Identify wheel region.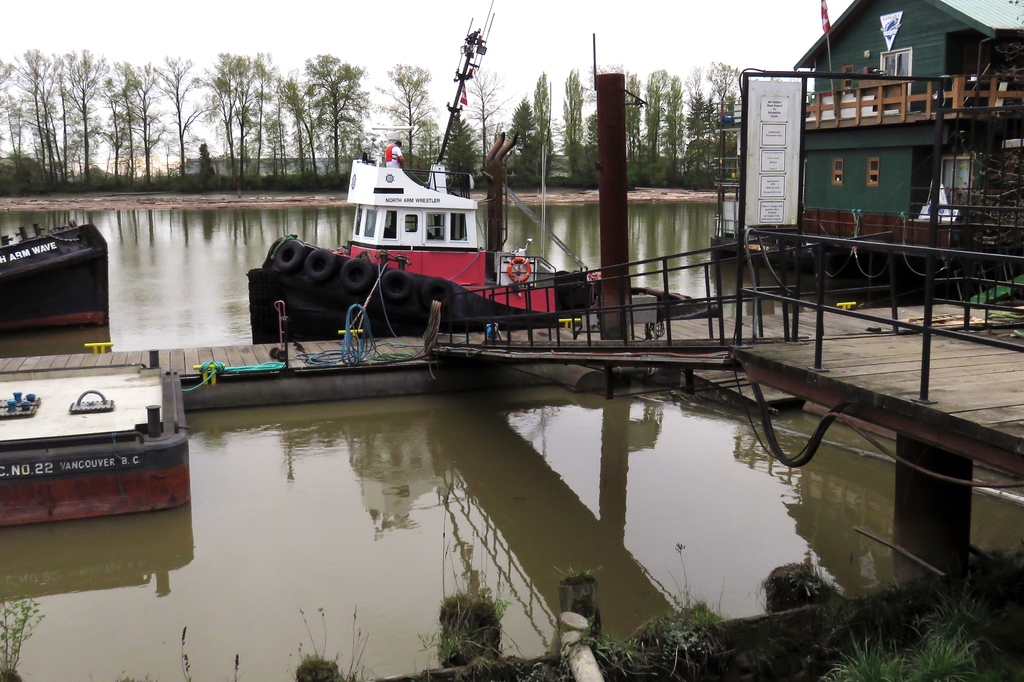
Region: 422 280 455 309.
